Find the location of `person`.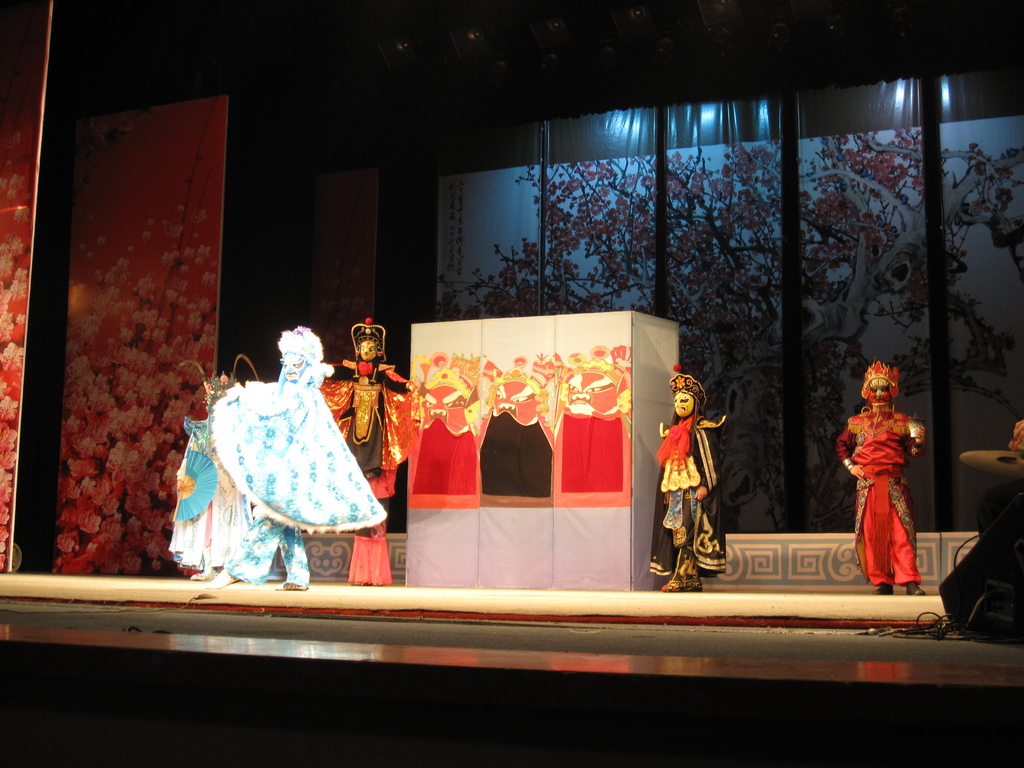
Location: (209,326,385,580).
